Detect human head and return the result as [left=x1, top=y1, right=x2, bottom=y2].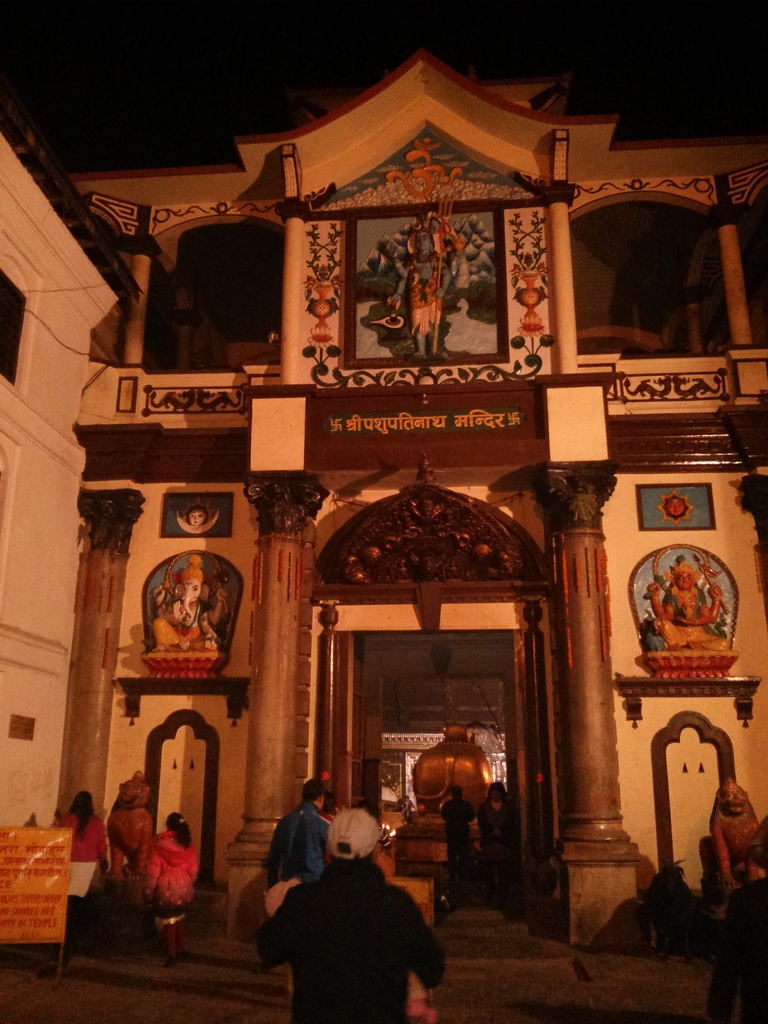
[left=299, top=784, right=327, bottom=816].
